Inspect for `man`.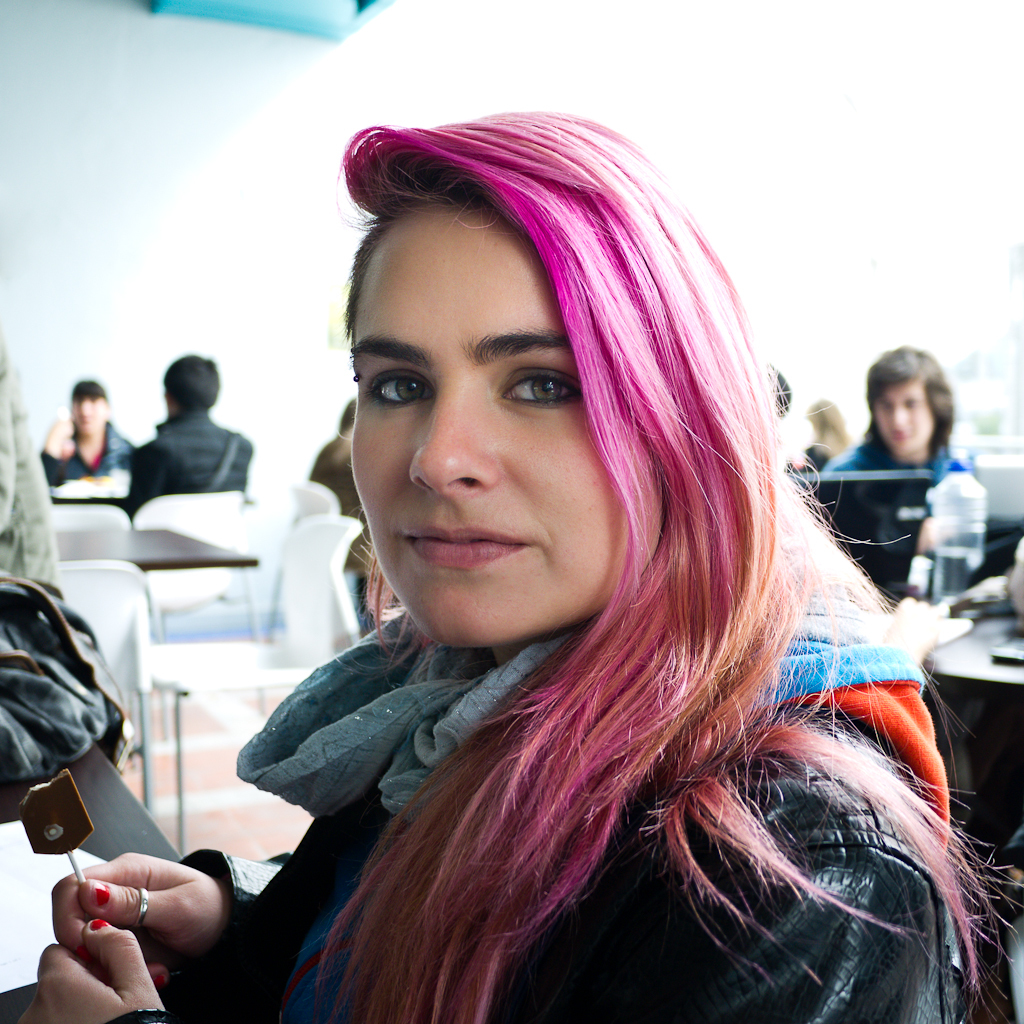
Inspection: bbox=[817, 349, 962, 588].
